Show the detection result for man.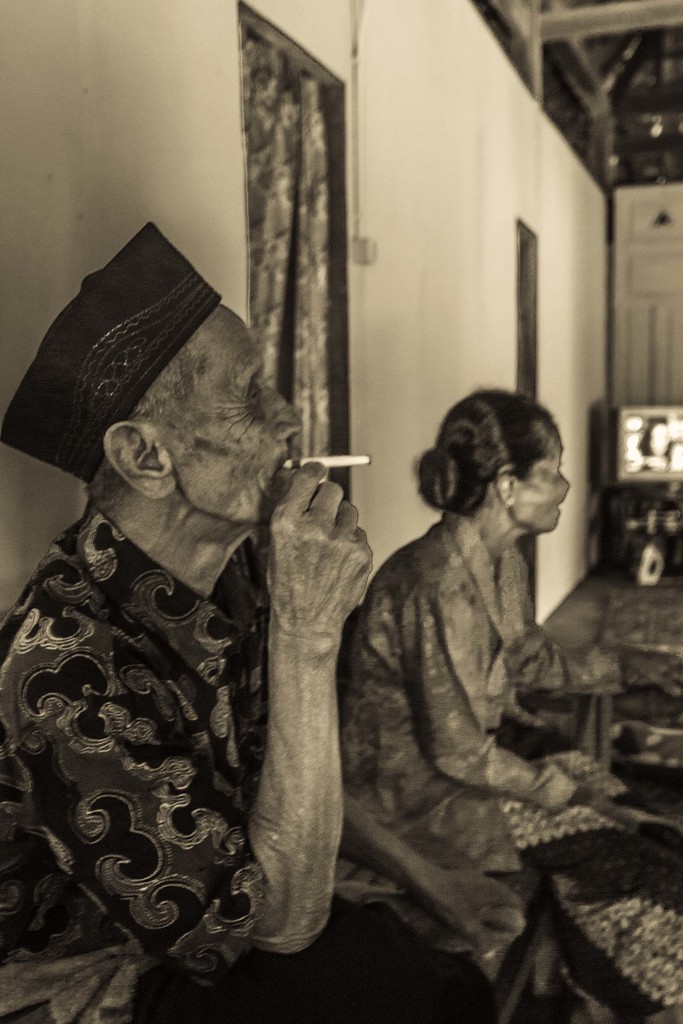
0/221/682/1022.
